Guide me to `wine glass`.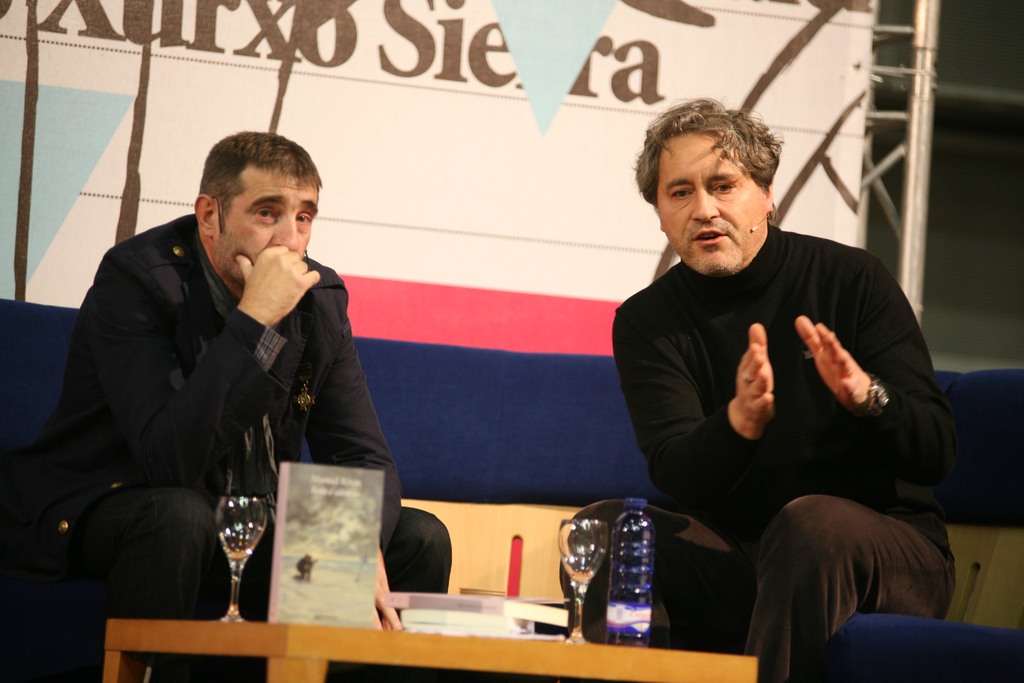
Guidance: locate(214, 497, 264, 620).
